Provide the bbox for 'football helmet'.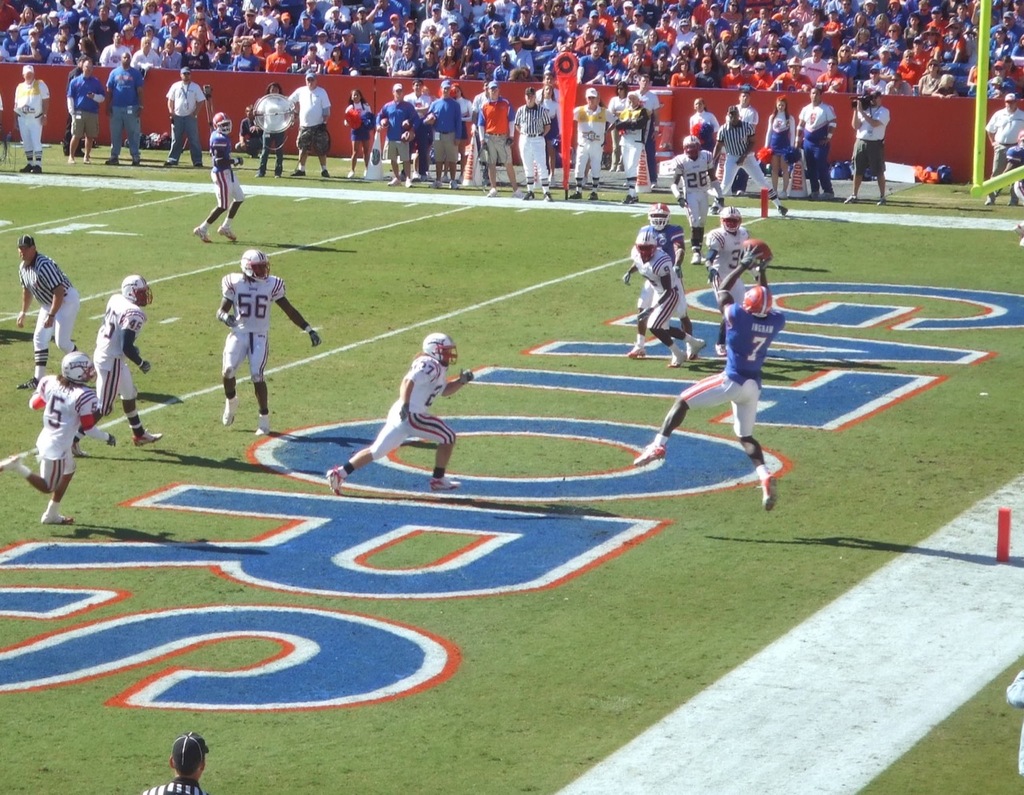
box=[749, 293, 773, 315].
